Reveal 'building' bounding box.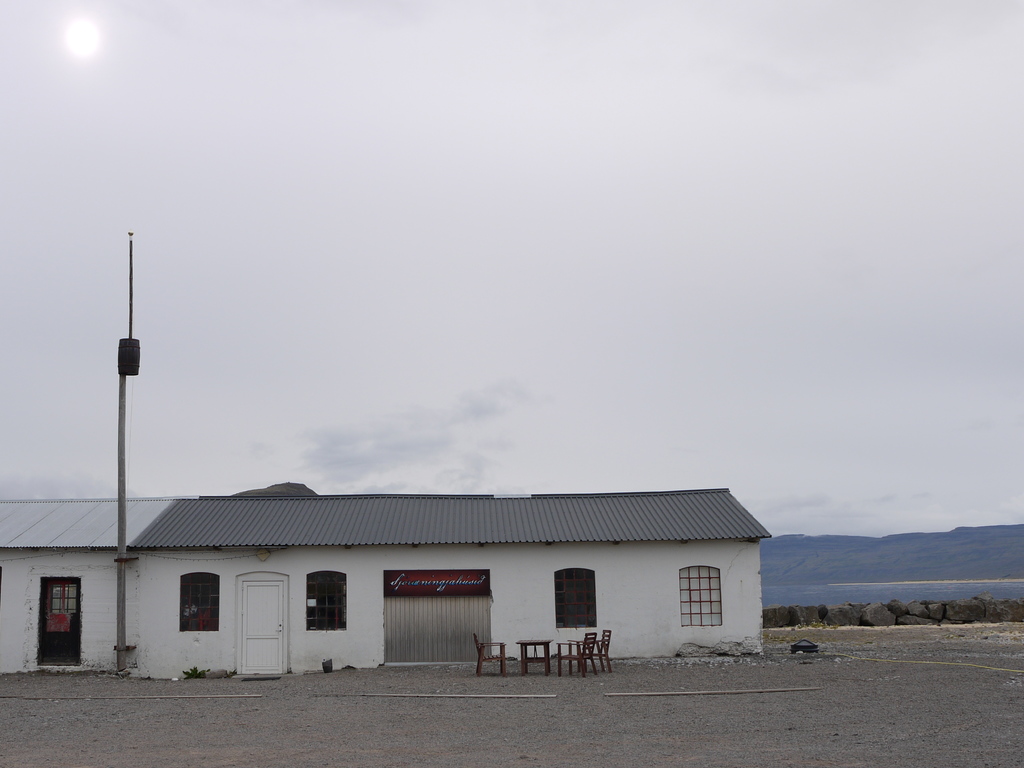
Revealed: l=0, t=475, r=774, b=679.
